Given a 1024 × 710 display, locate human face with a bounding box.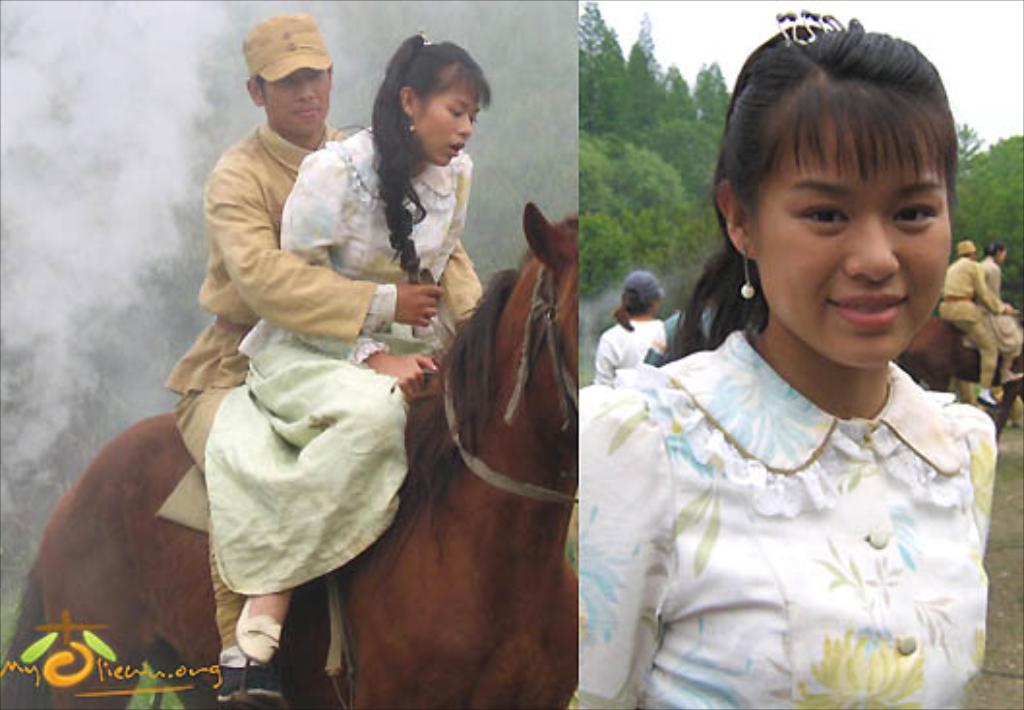
Located: x1=741, y1=79, x2=956, y2=373.
